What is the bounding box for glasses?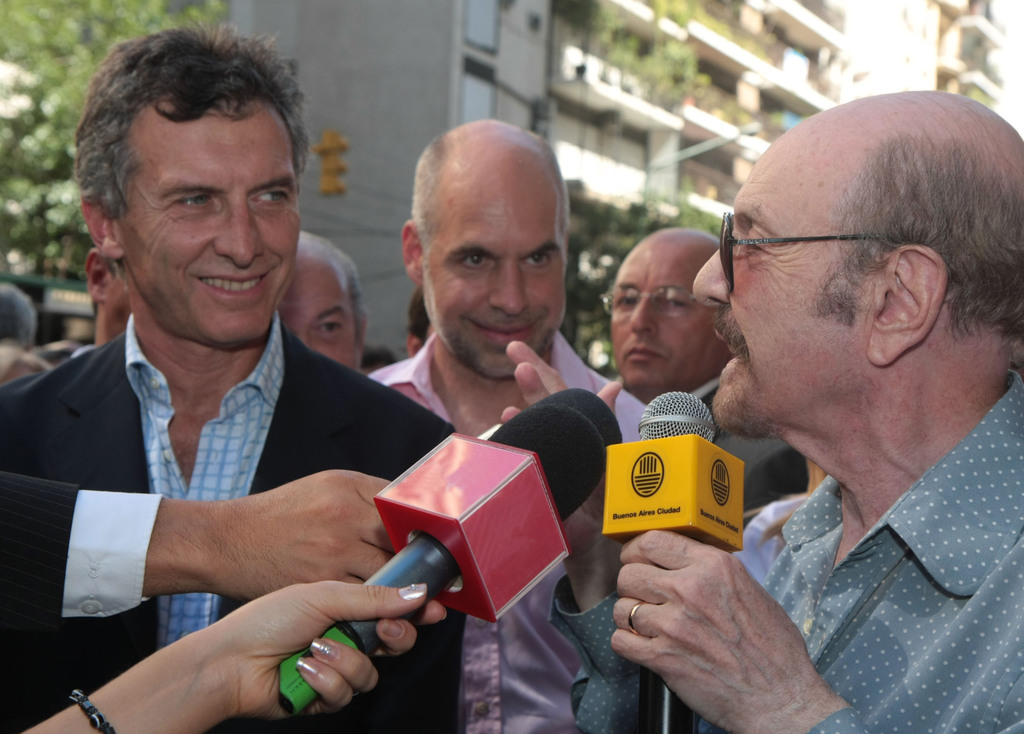
rect(711, 206, 909, 300).
